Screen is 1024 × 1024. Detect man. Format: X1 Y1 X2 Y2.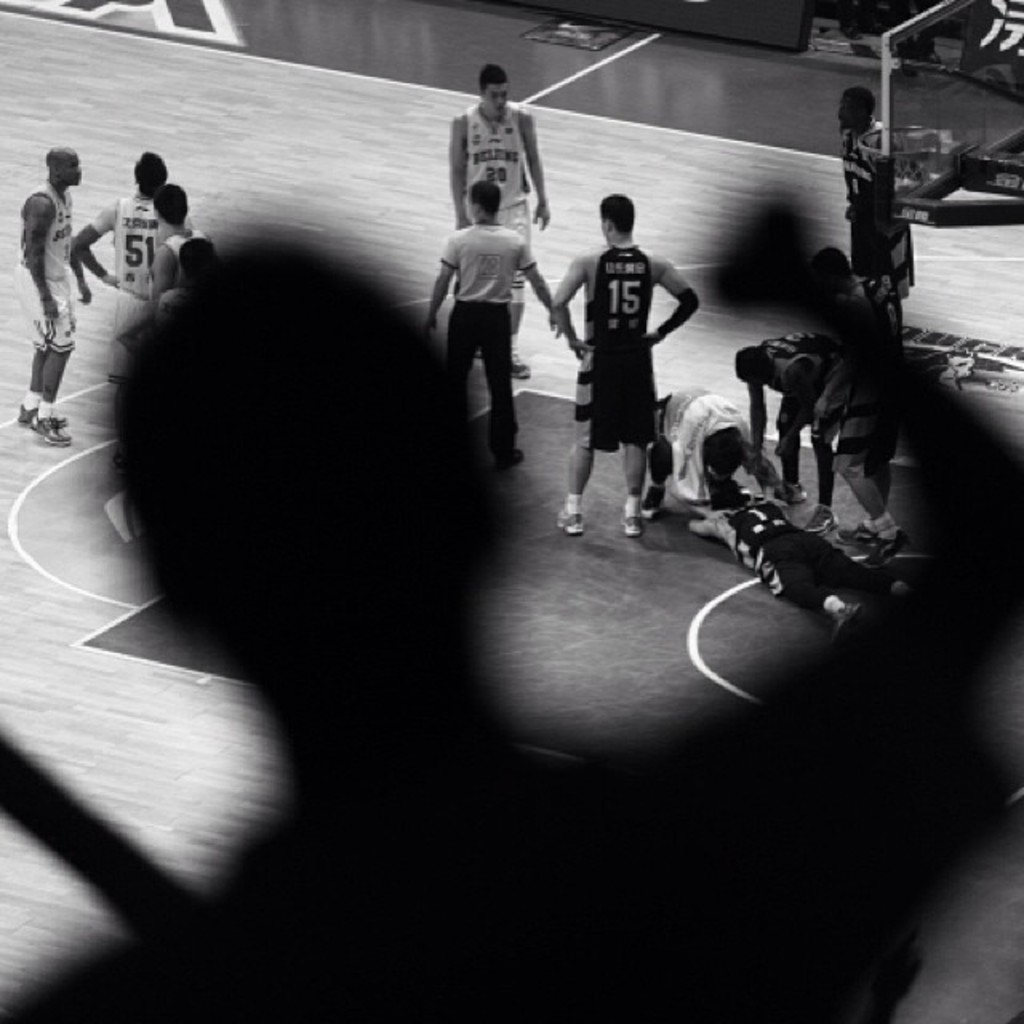
730 330 854 533.
